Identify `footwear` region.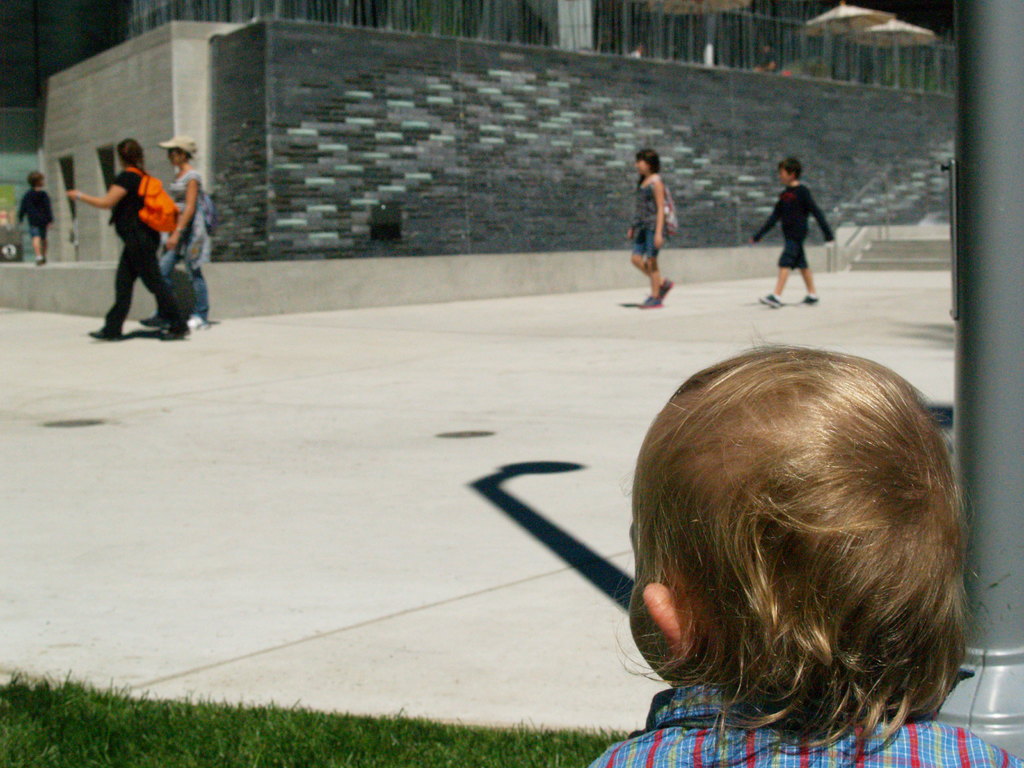
Region: [left=88, top=326, right=122, bottom=340].
